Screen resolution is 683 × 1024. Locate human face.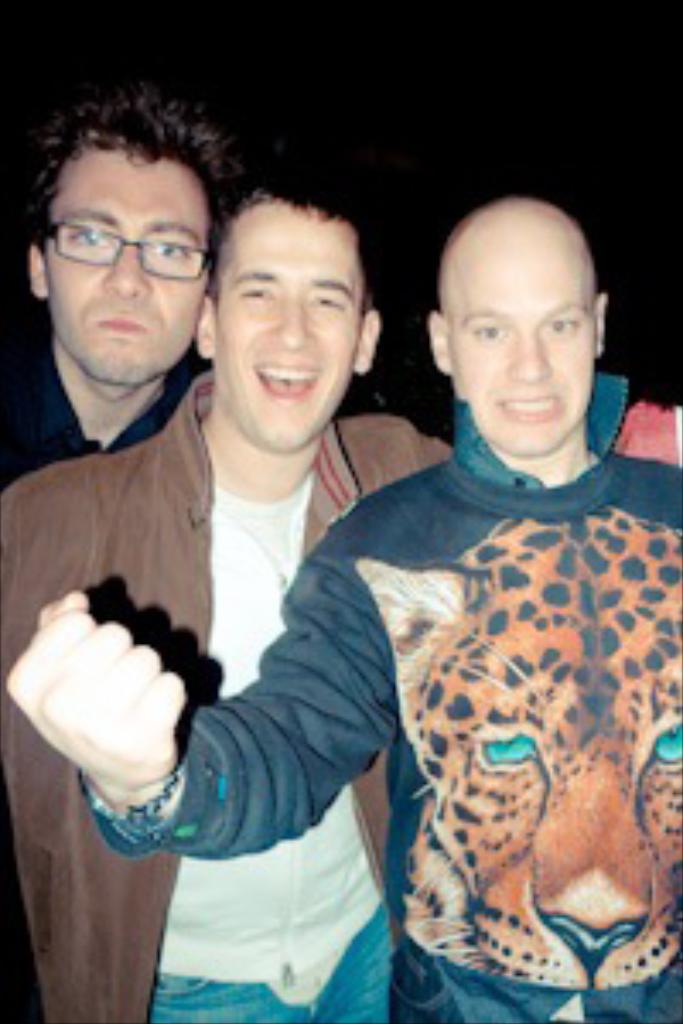
x1=41 y1=154 x2=215 y2=382.
